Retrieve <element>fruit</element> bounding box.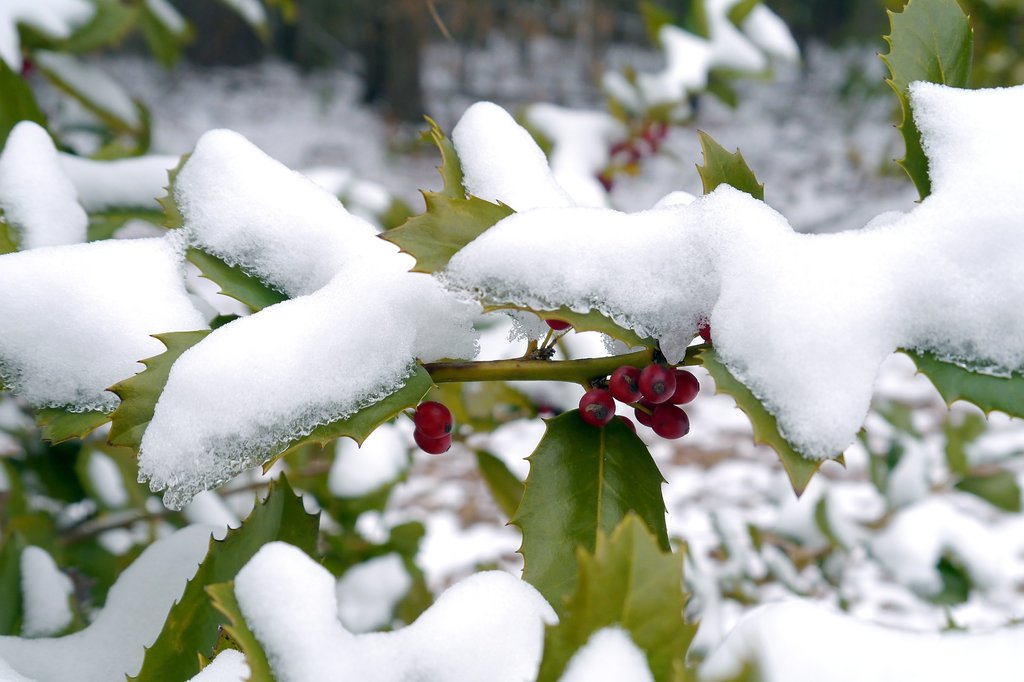
Bounding box: (637, 362, 676, 403).
